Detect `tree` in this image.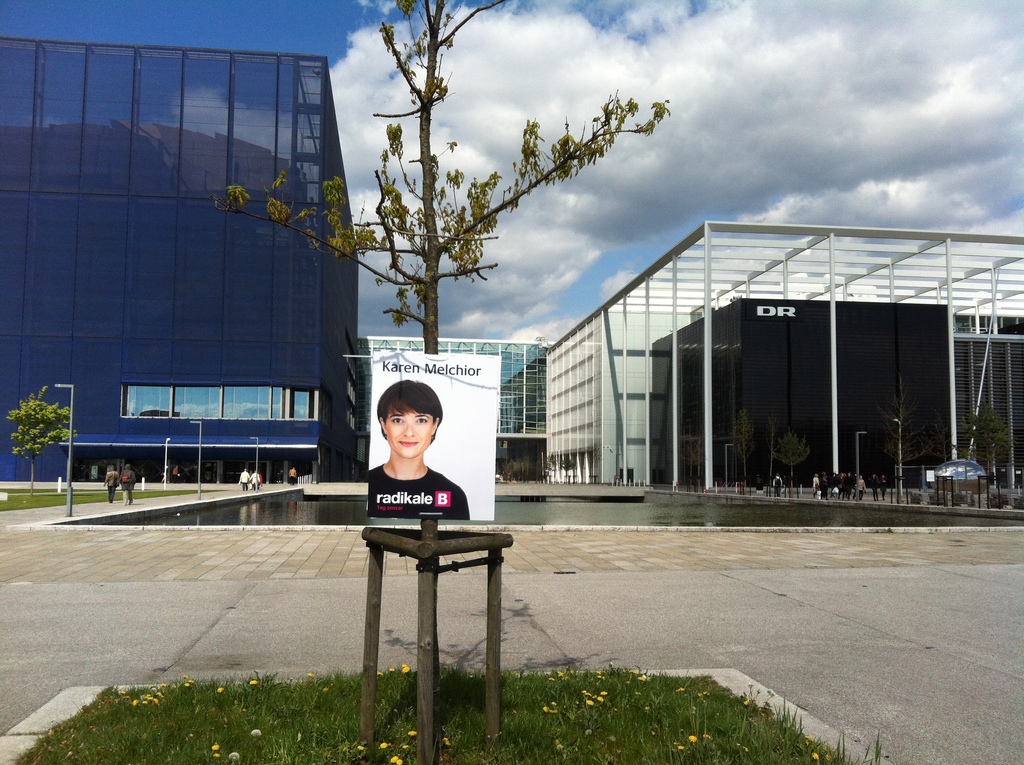
Detection: 213/0/678/357.
